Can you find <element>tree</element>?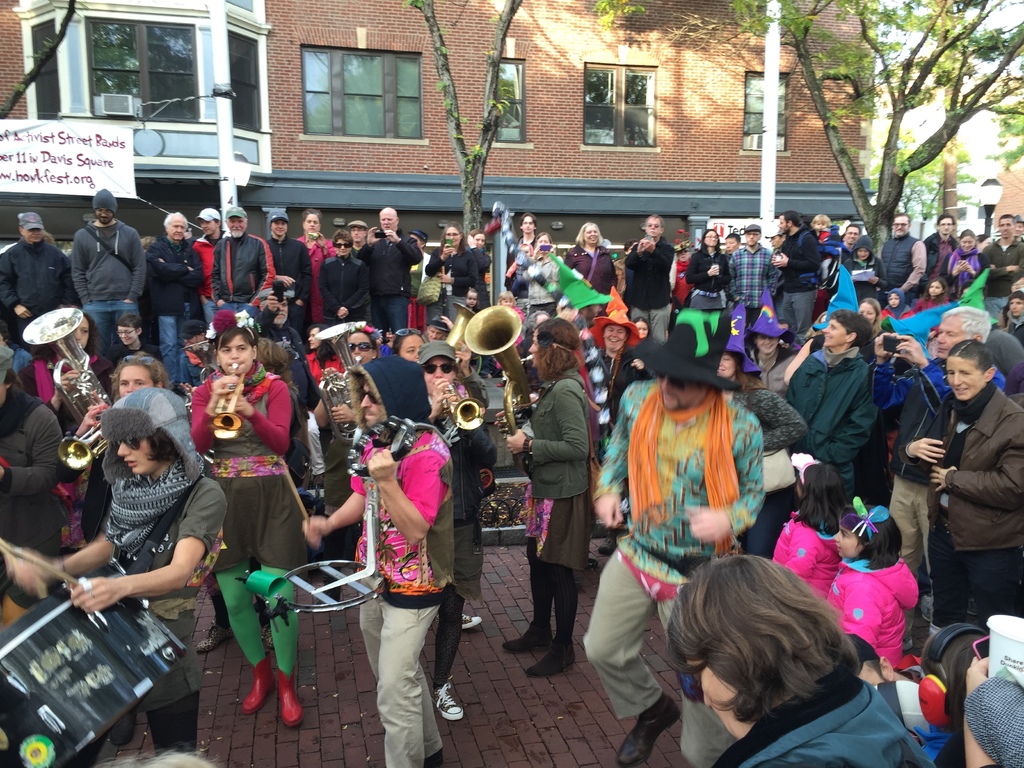
Yes, bounding box: <box>397,0,525,243</box>.
